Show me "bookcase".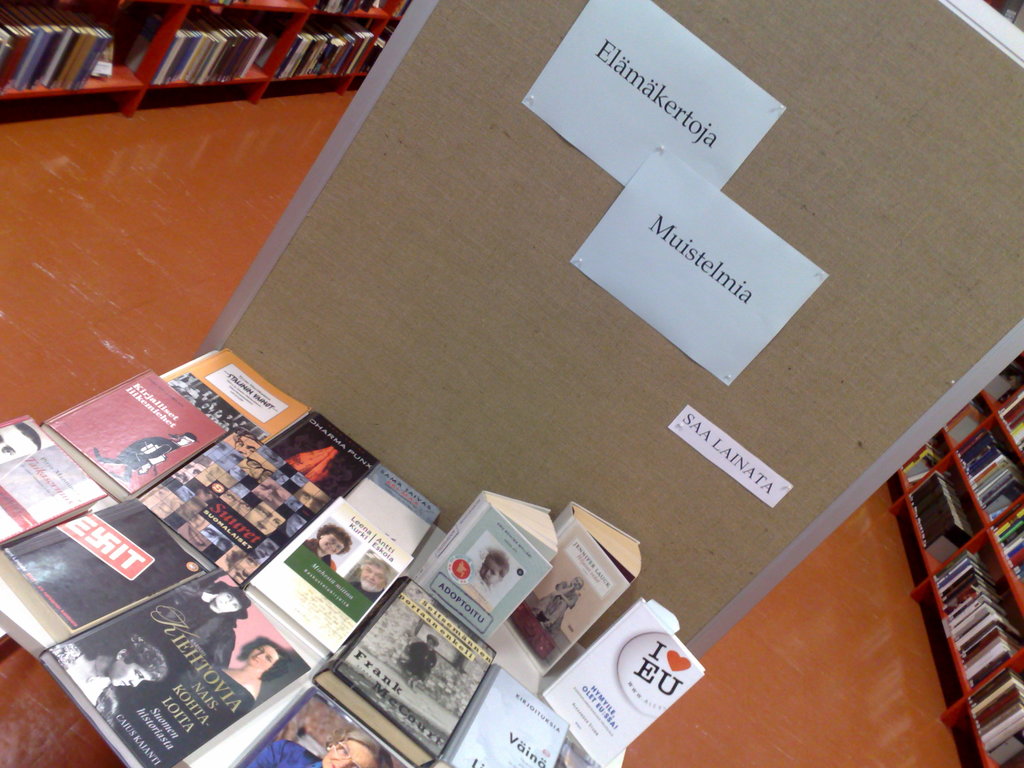
"bookcase" is here: {"left": 0, "top": 0, "right": 412, "bottom": 120}.
